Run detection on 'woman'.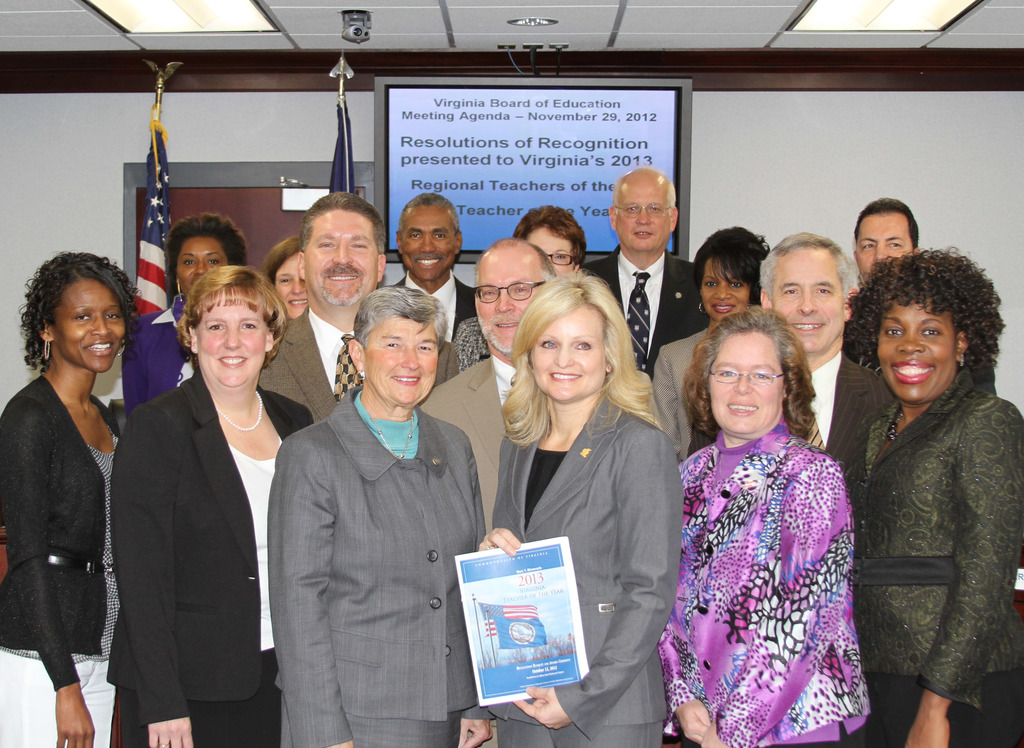
Result: 657,280,881,747.
